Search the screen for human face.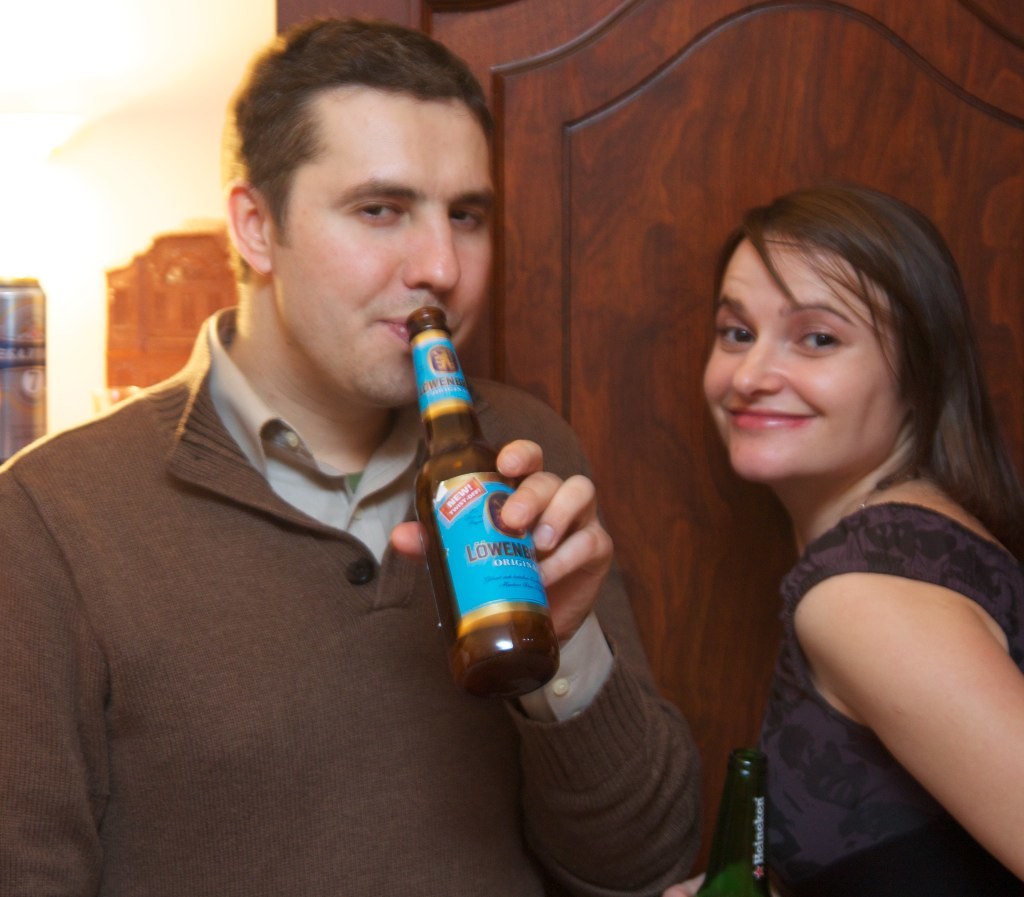
Found at box(705, 235, 911, 478).
